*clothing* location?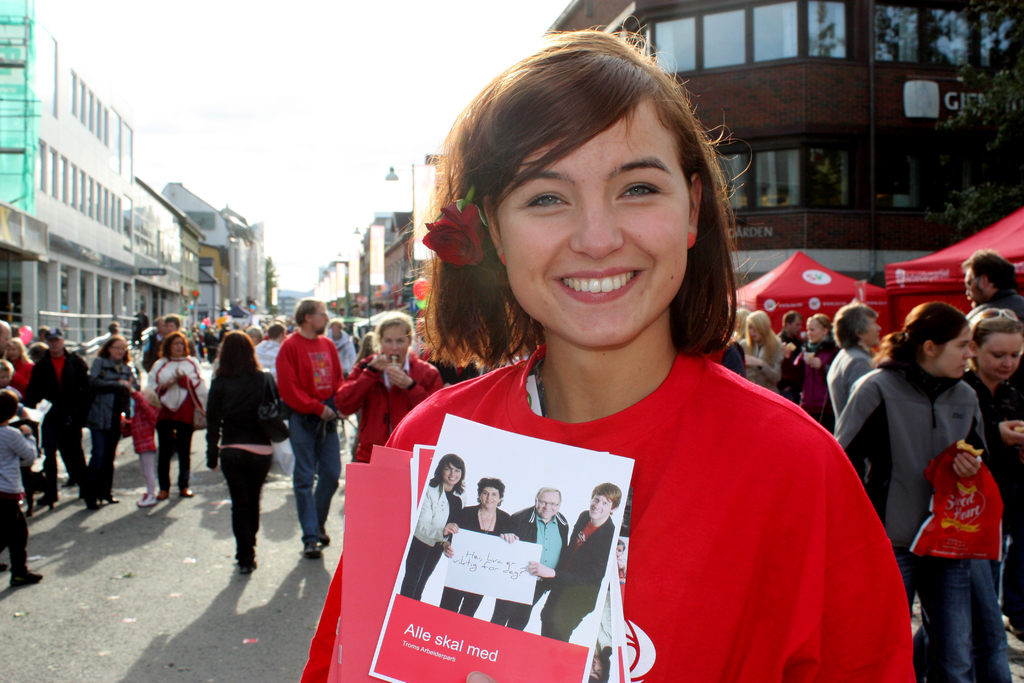
[left=20, top=352, right=86, bottom=492]
